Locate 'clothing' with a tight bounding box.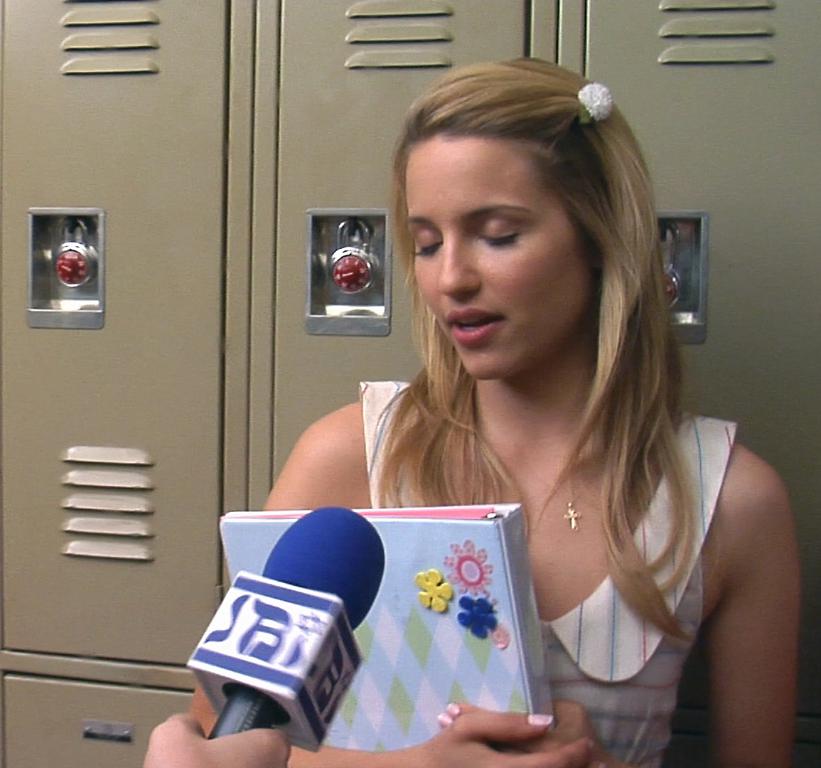
<box>355,382,738,767</box>.
